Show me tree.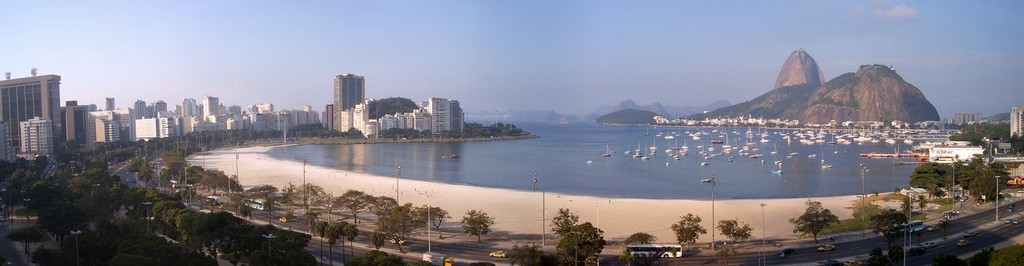
tree is here: 541,206,580,235.
